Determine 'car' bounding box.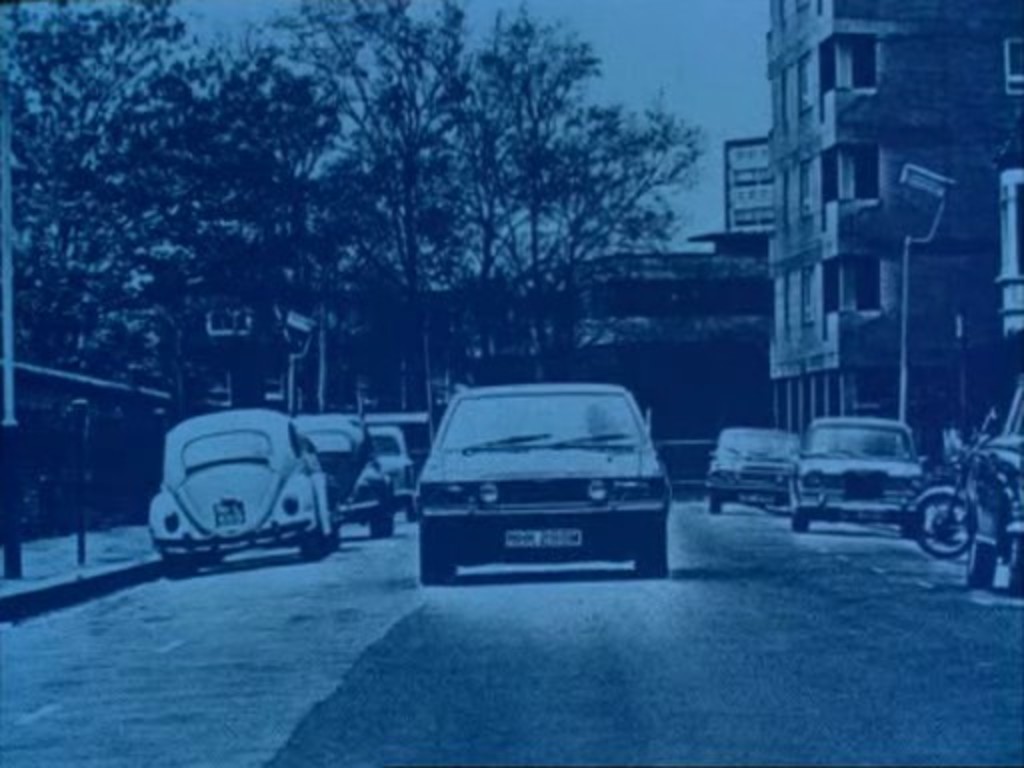
Determined: x1=702 y1=422 x2=798 y2=516.
